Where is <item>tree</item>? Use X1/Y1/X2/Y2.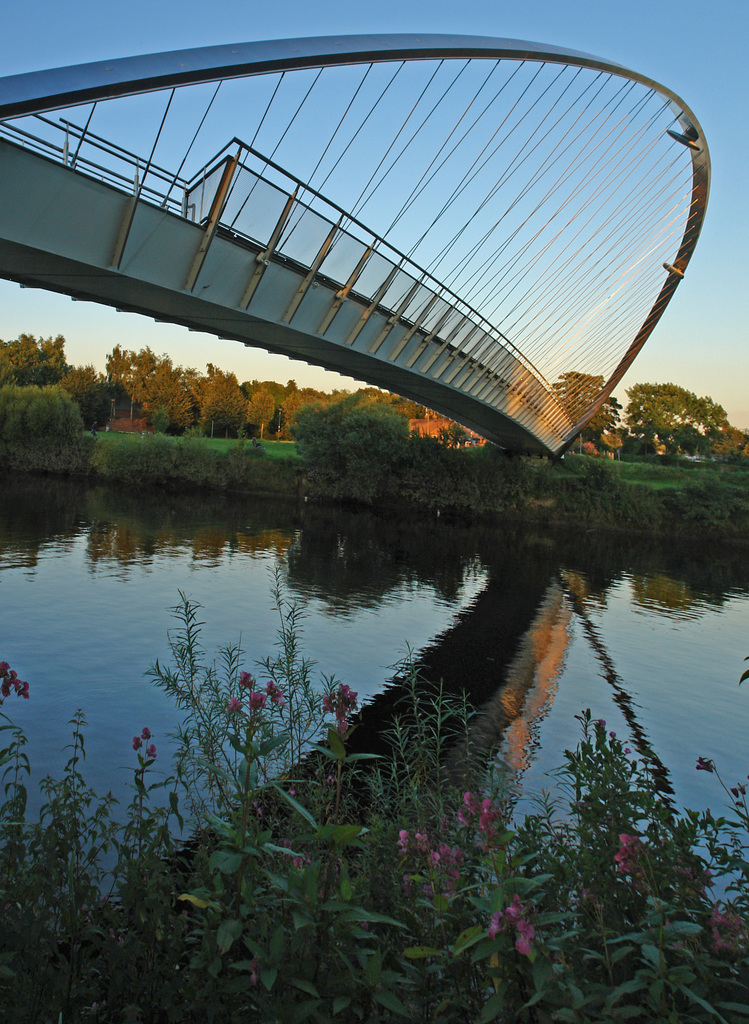
557/360/625/447.
